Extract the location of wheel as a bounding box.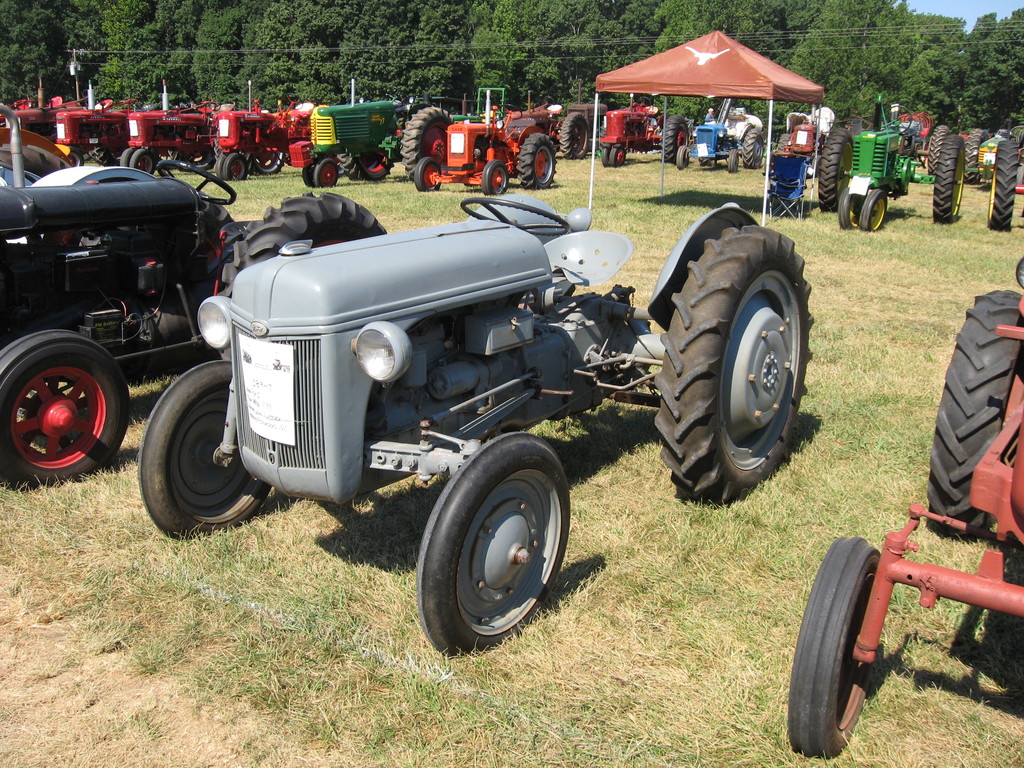
398,102,458,184.
